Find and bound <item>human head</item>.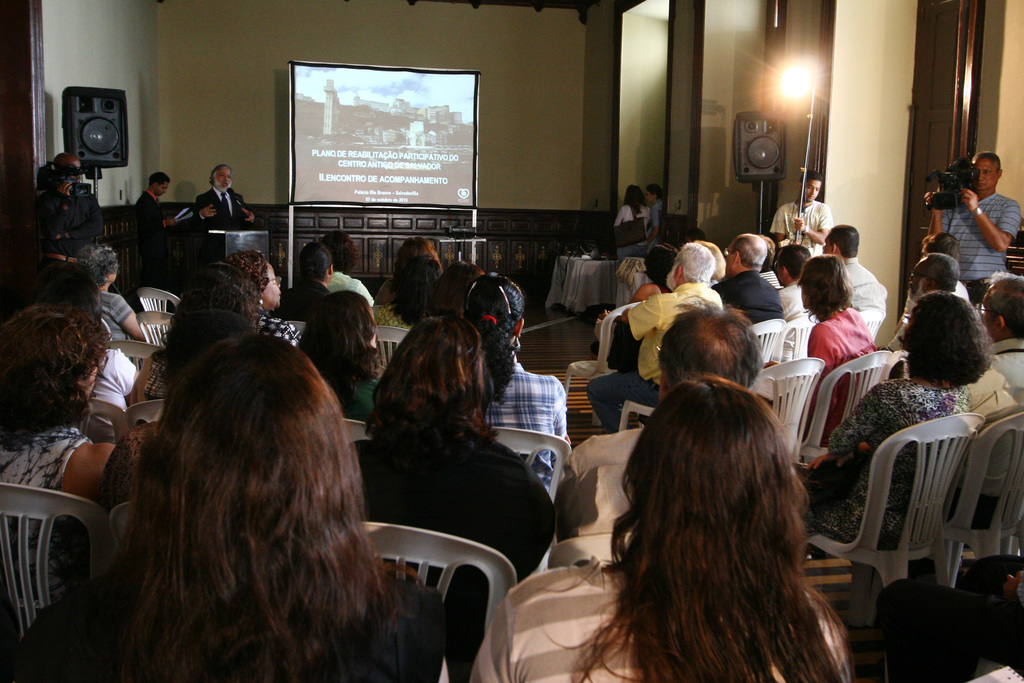
Bound: 394, 257, 445, 313.
